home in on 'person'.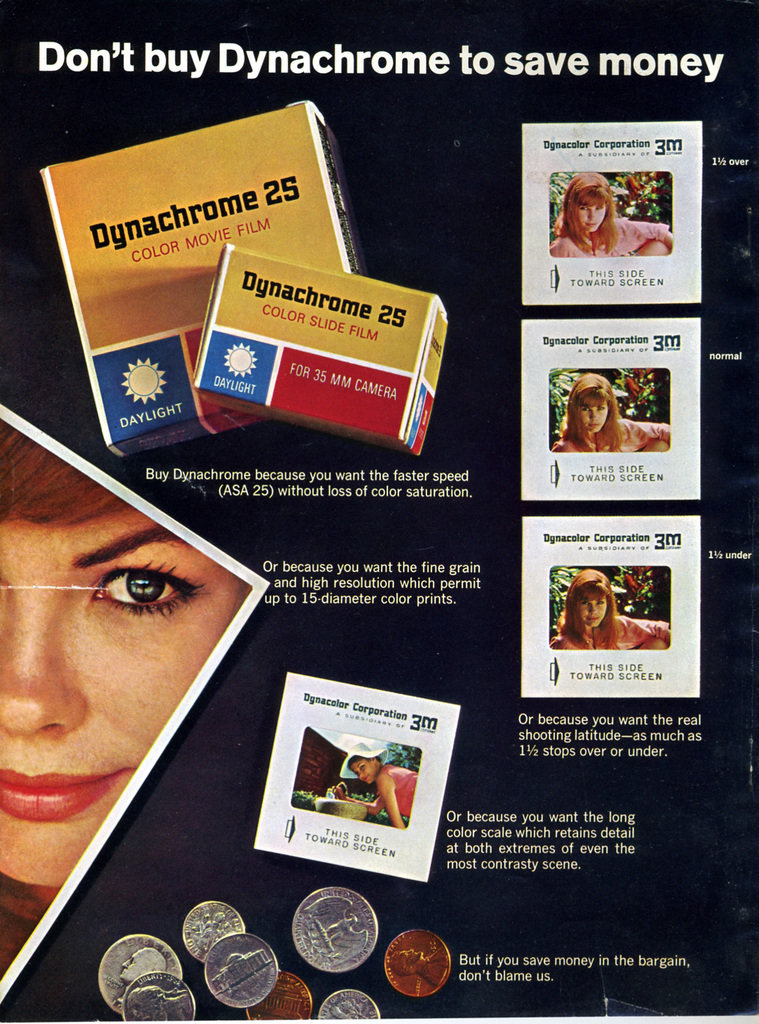
Homed in at locate(556, 183, 694, 252).
